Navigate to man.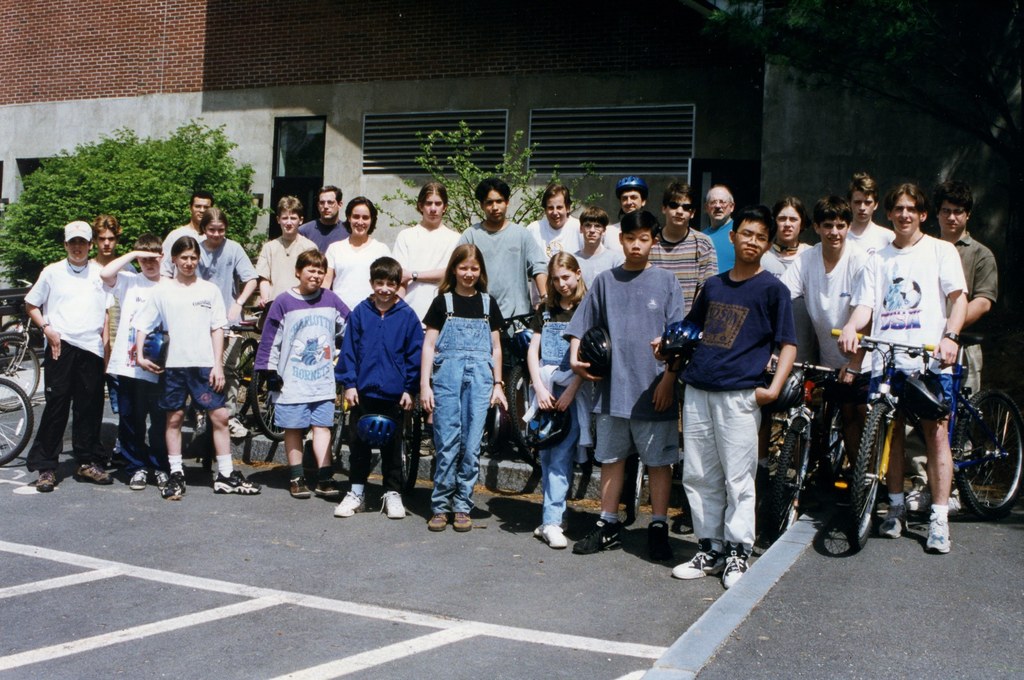
Navigation target: 93,211,131,456.
